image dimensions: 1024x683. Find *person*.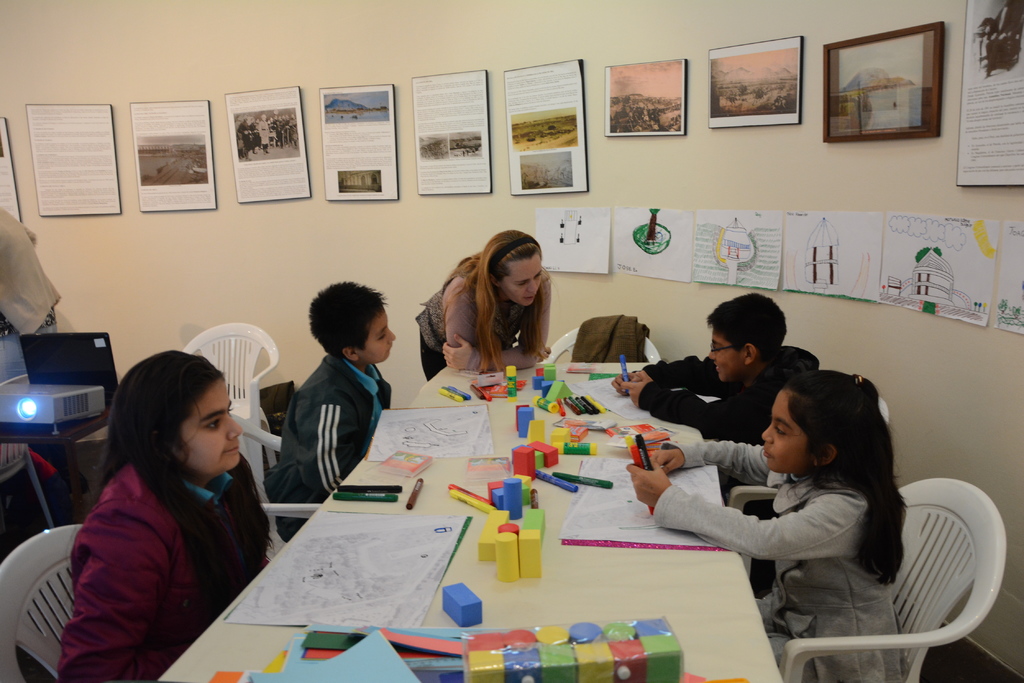
<box>56,348,275,682</box>.
